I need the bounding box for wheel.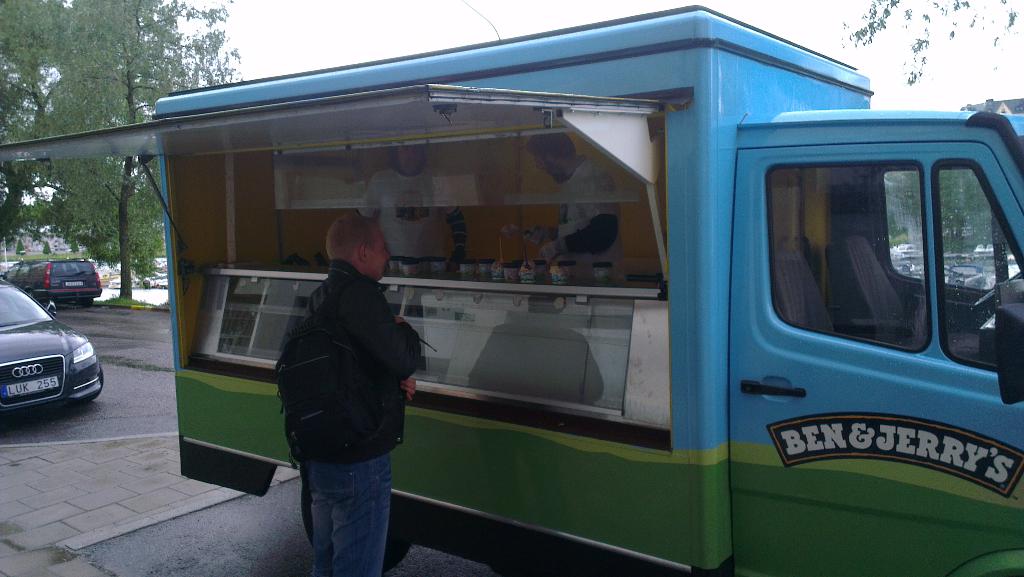
Here it is: x1=972, y1=266, x2=1023, y2=308.
